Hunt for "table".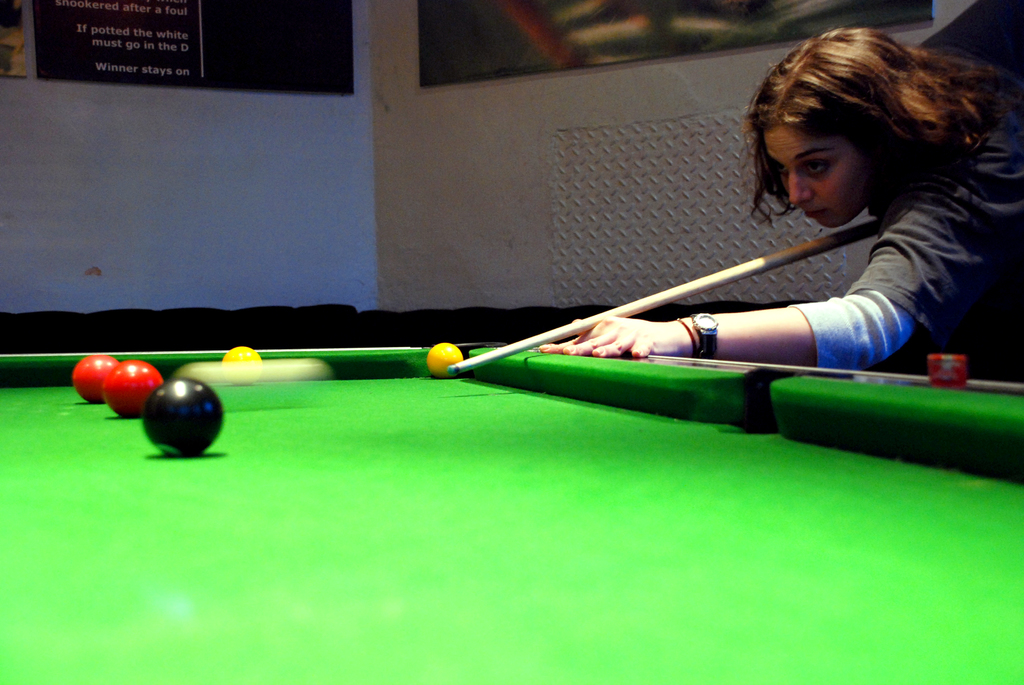
Hunted down at locate(0, 337, 1023, 684).
